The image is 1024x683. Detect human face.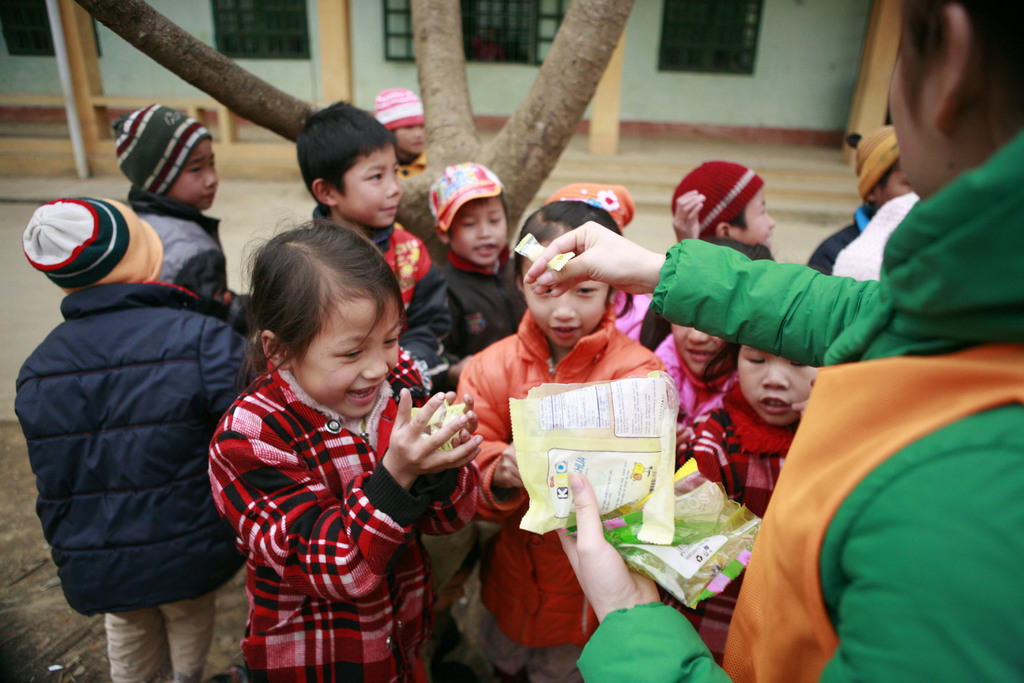
Detection: locate(331, 142, 402, 227).
